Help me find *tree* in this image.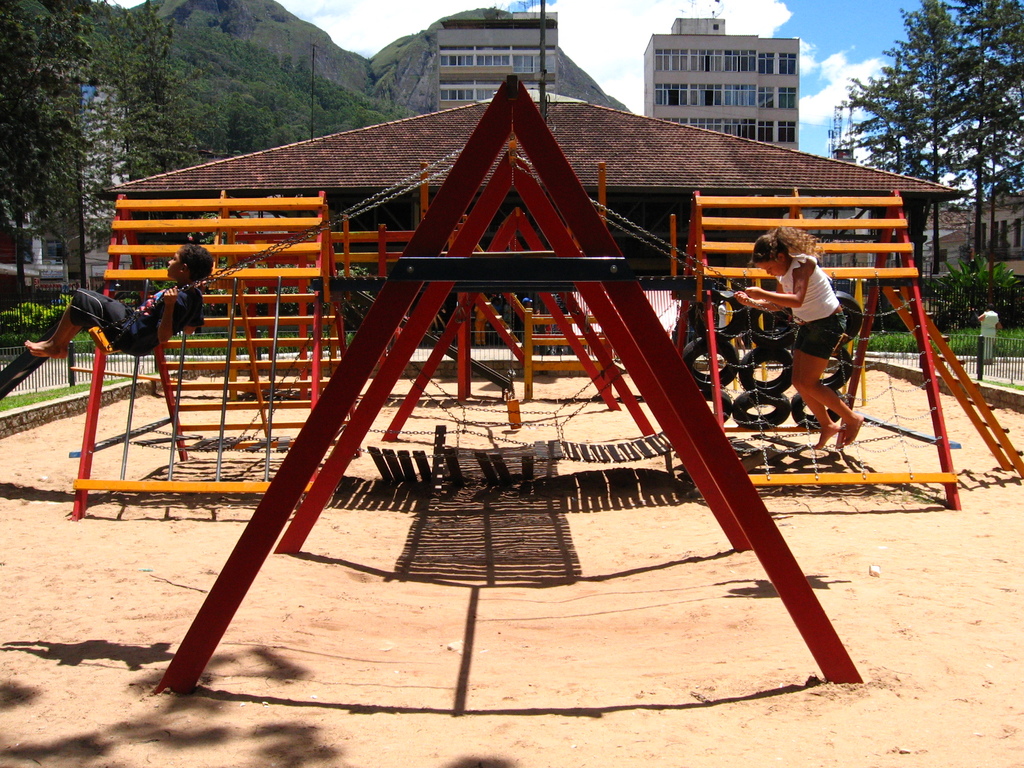
Found it: x1=895 y1=0 x2=991 y2=282.
